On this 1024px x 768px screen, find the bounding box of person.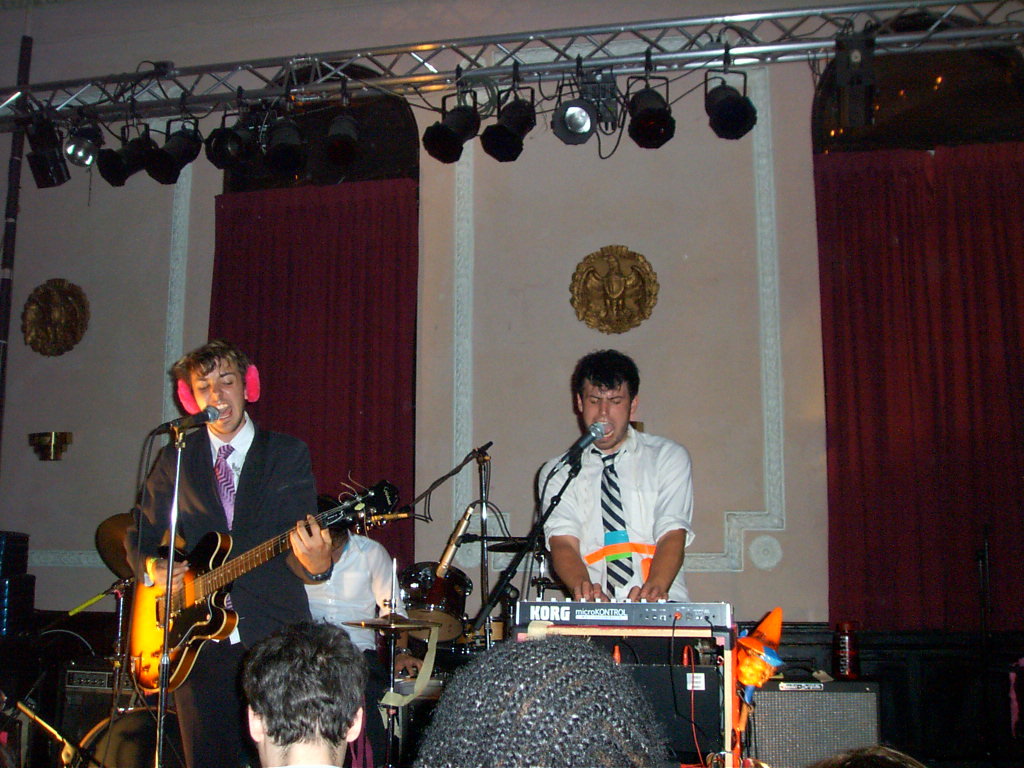
Bounding box: 241, 625, 364, 767.
